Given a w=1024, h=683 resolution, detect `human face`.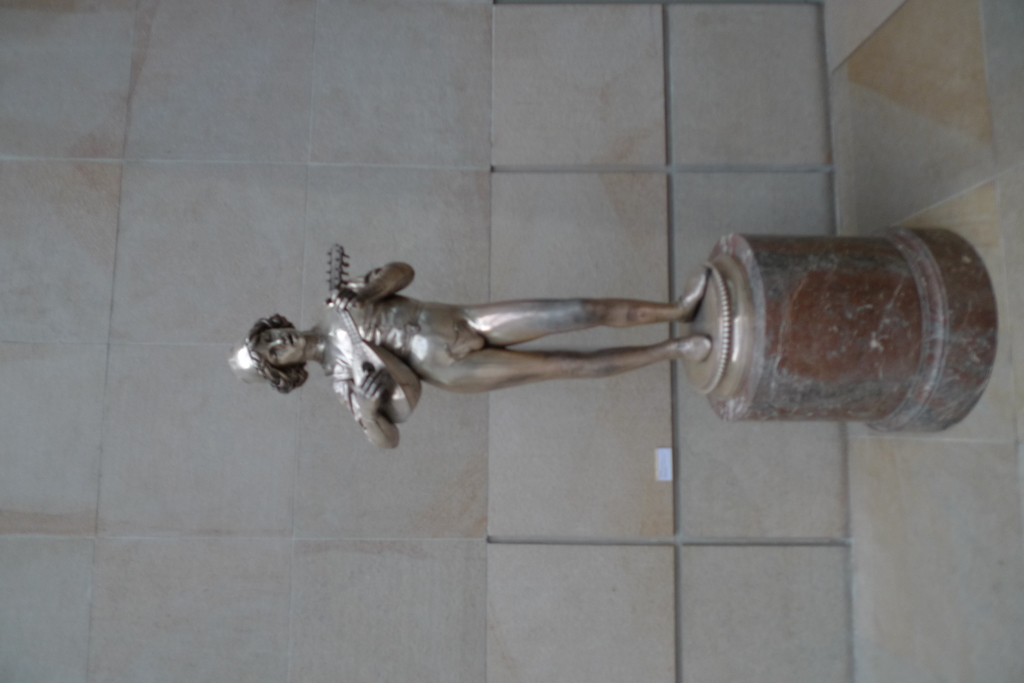
{"x1": 257, "y1": 325, "x2": 312, "y2": 368}.
